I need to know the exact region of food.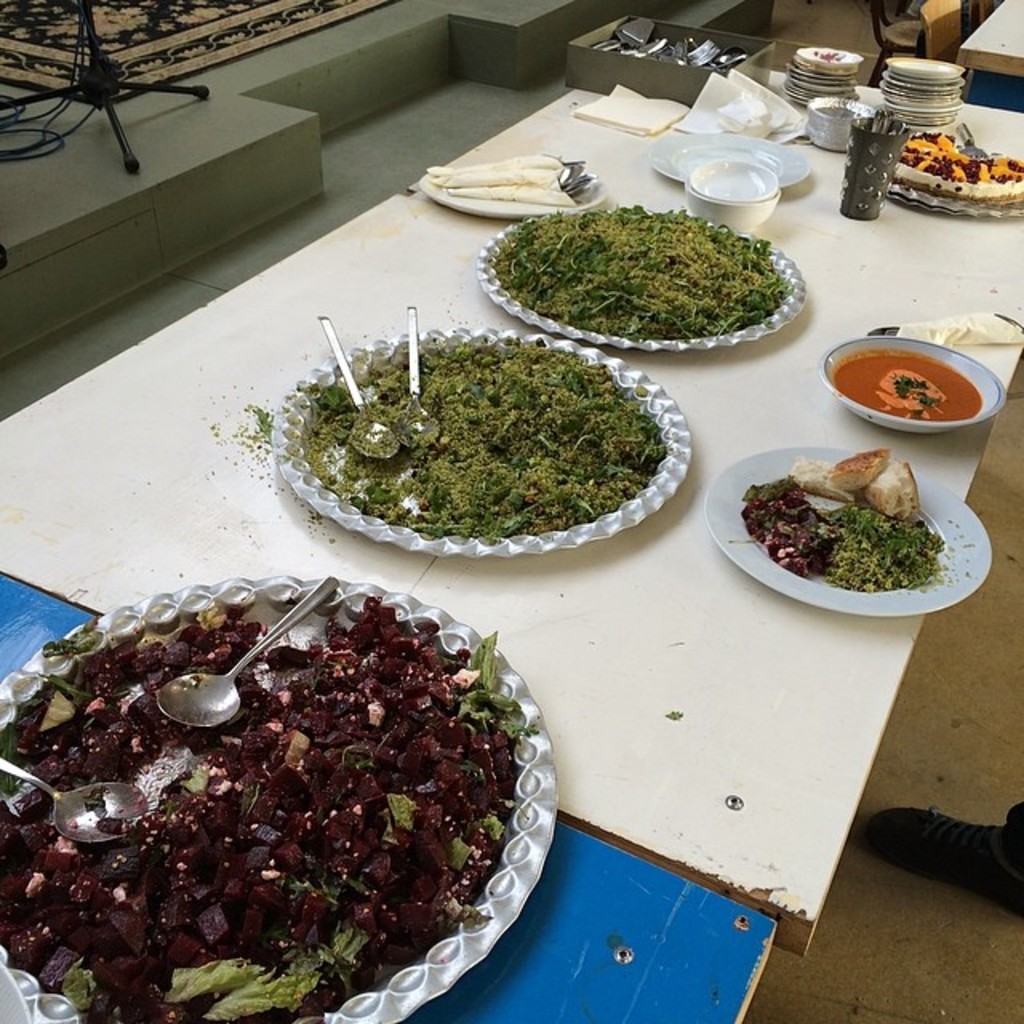
Region: 304 333 666 544.
